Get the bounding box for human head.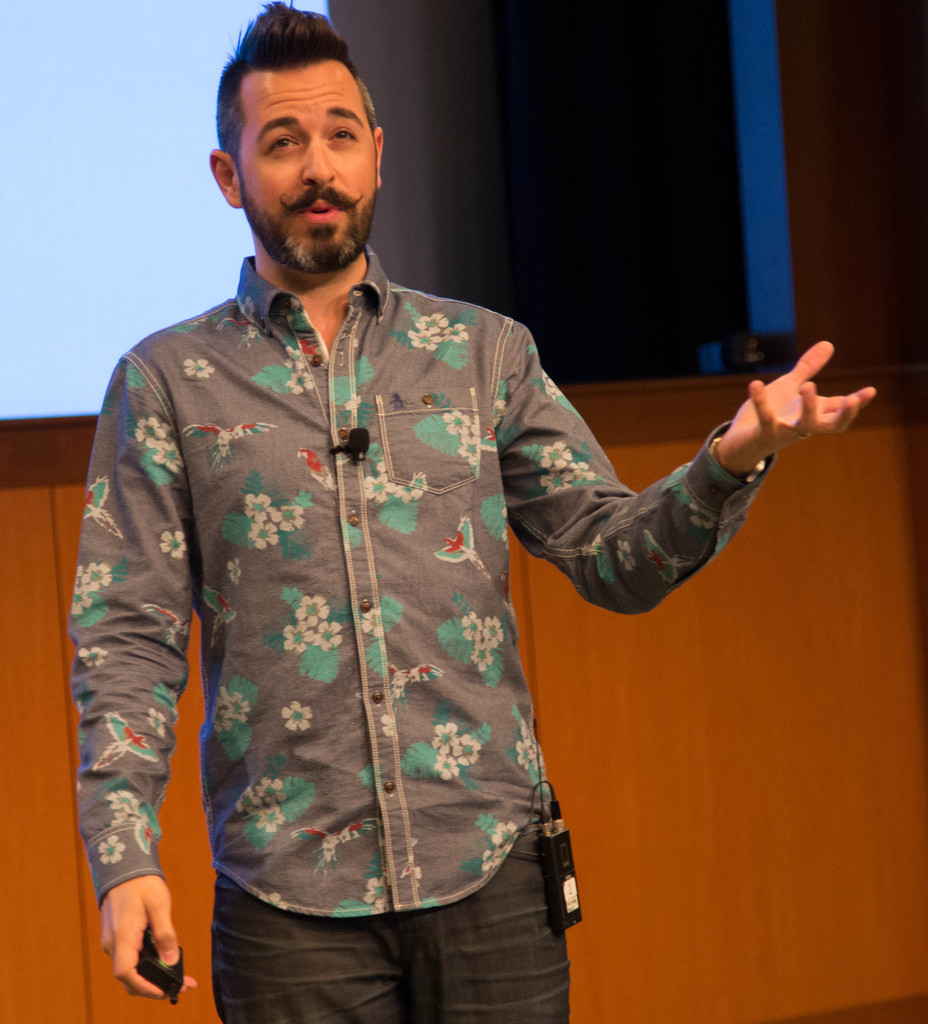
205, 0, 386, 274.
